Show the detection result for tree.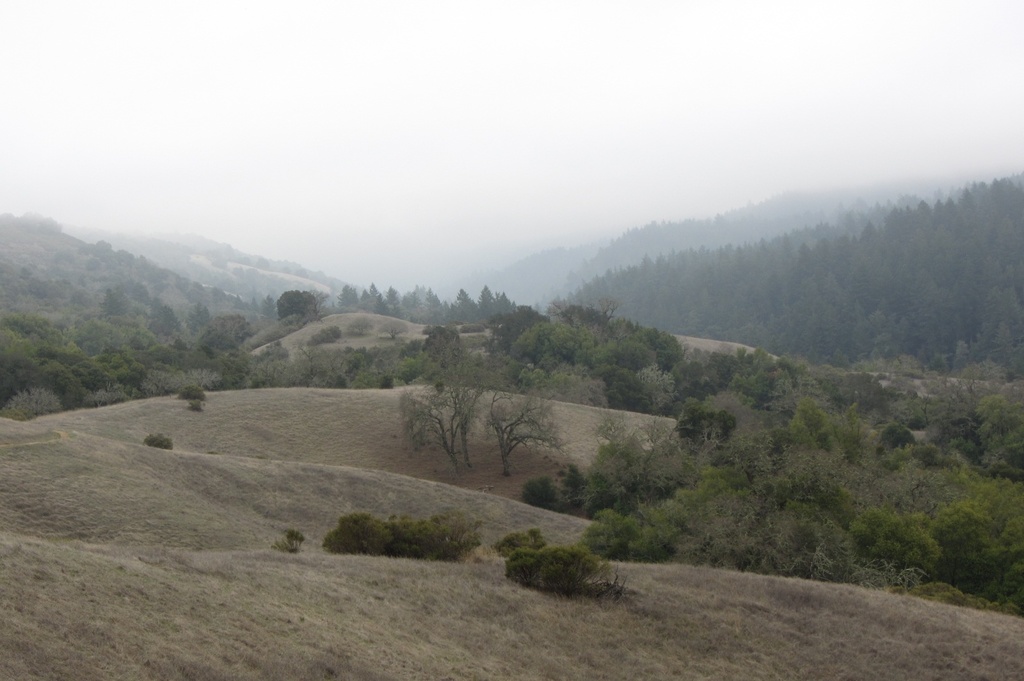
378:319:410:340.
